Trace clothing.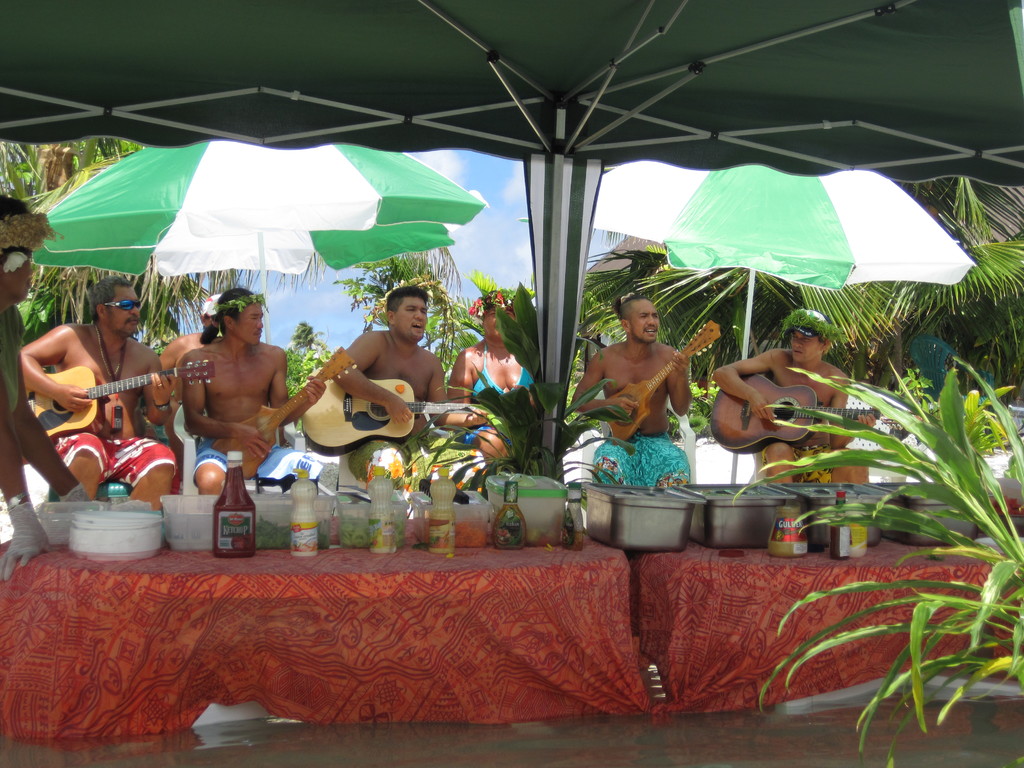
Traced to box=[351, 430, 488, 491].
